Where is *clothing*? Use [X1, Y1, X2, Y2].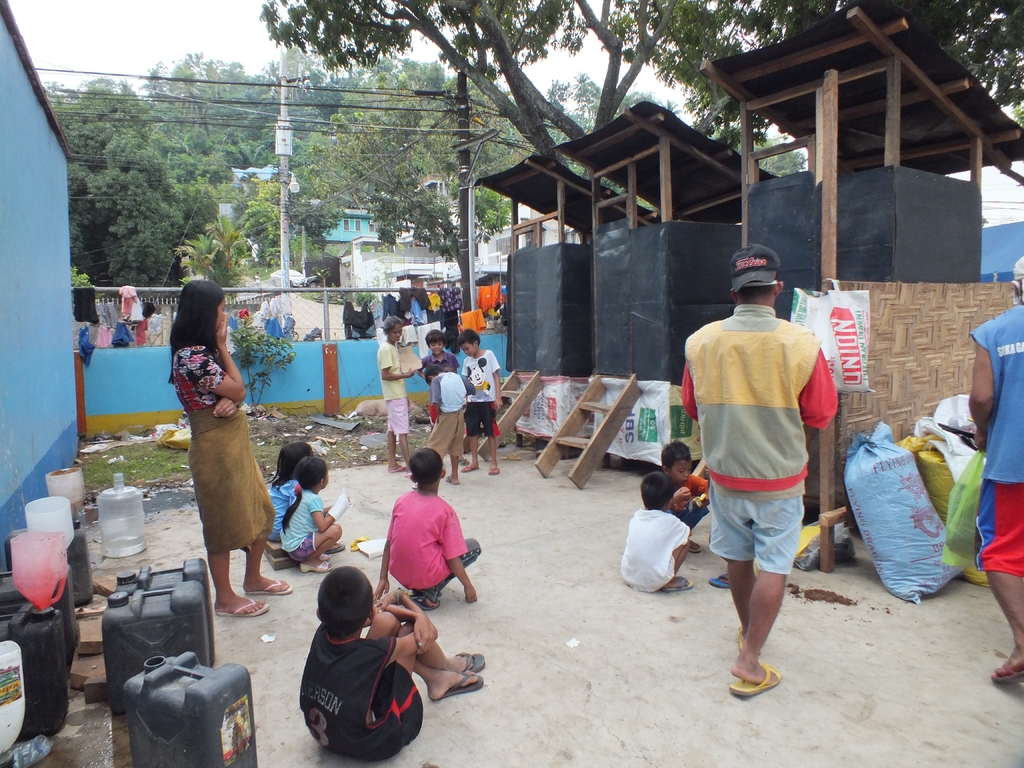
[967, 307, 1023, 579].
